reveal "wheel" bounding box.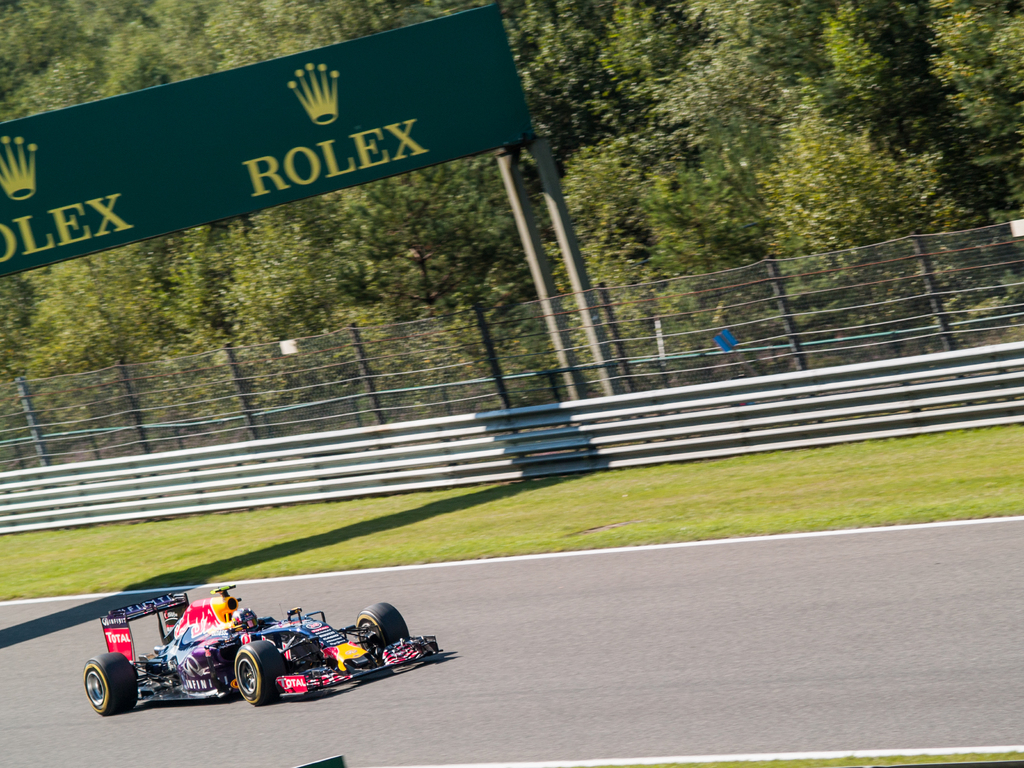
Revealed: detection(234, 642, 286, 704).
